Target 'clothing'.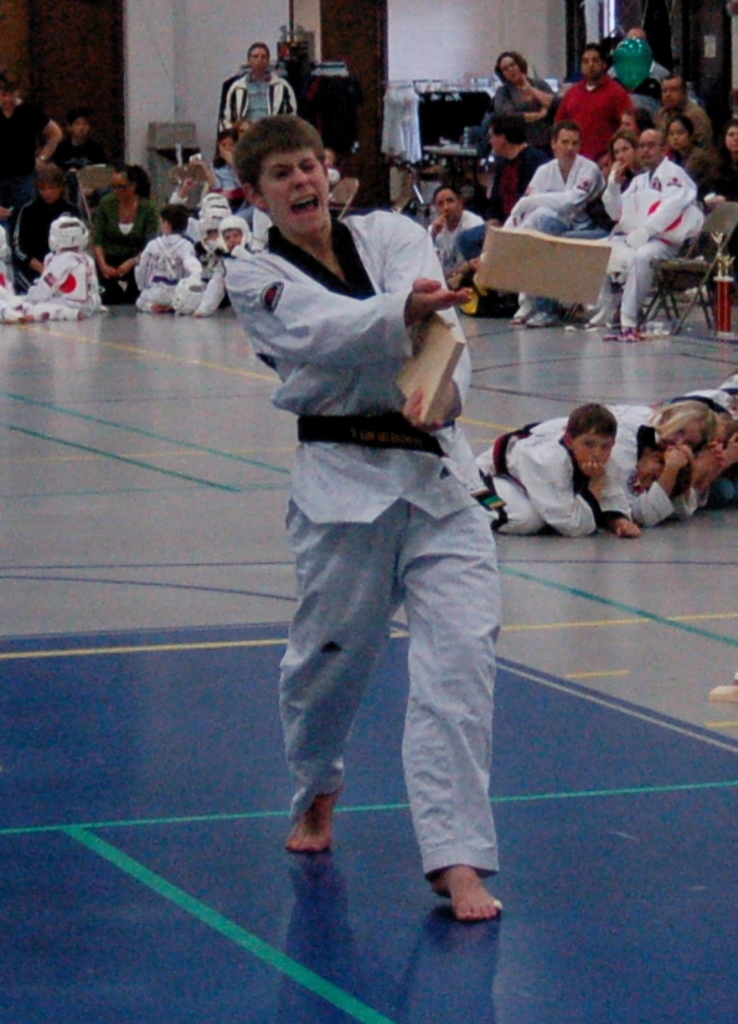
Target region: 599:162:642:224.
